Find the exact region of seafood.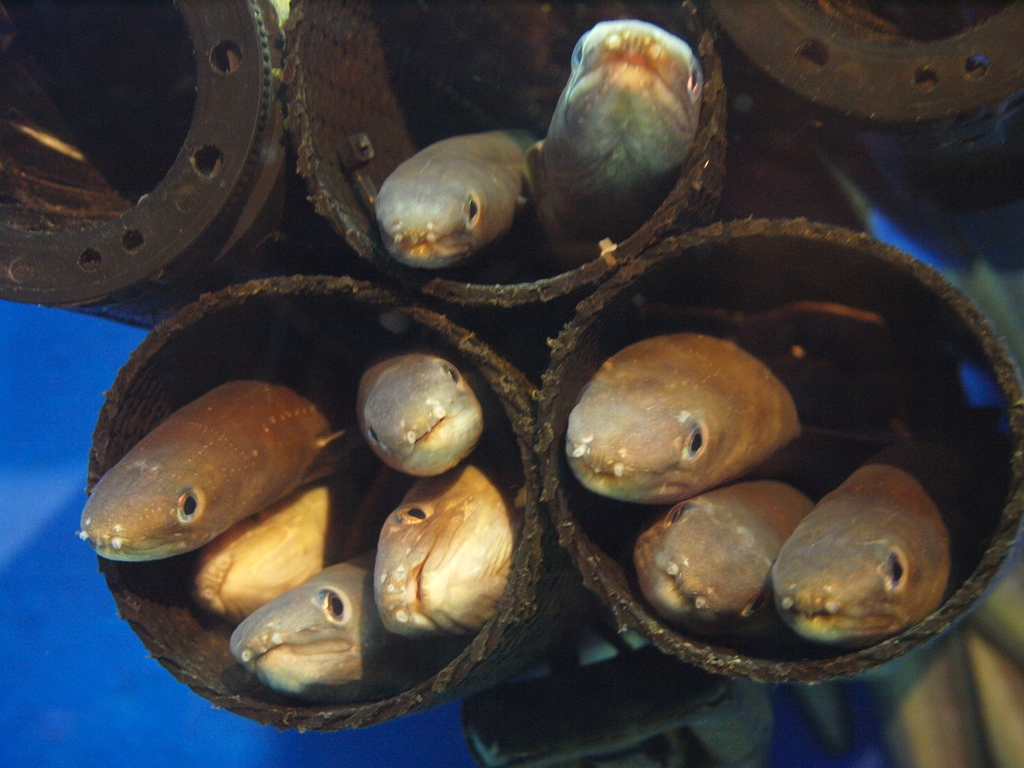
Exact region: (x1=528, y1=20, x2=709, y2=278).
